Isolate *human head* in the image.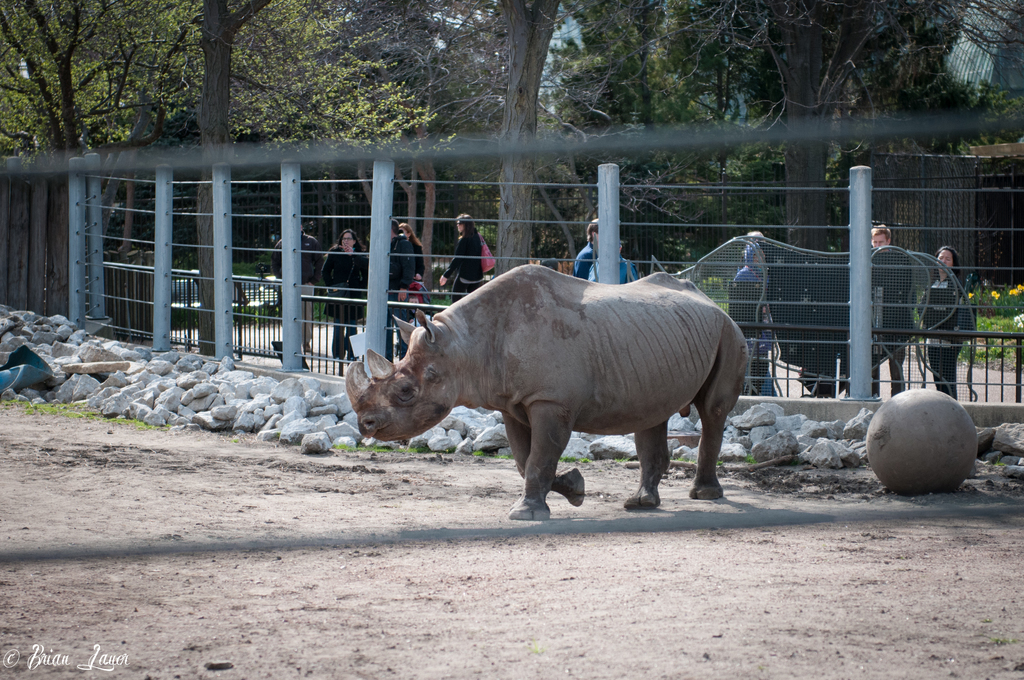
Isolated region: 399, 223, 414, 240.
